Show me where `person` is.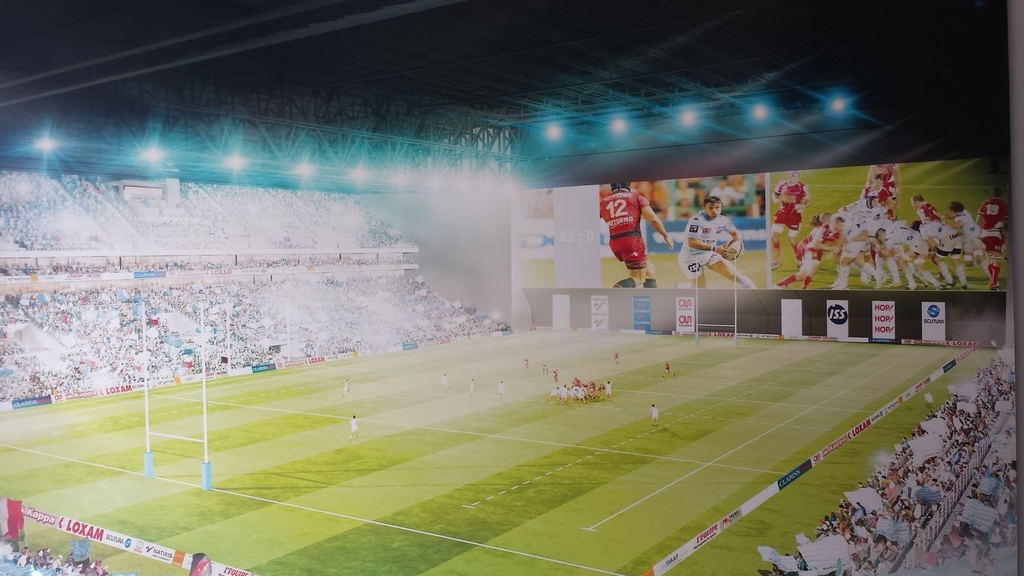
`person` is at <box>675,190,757,290</box>.
